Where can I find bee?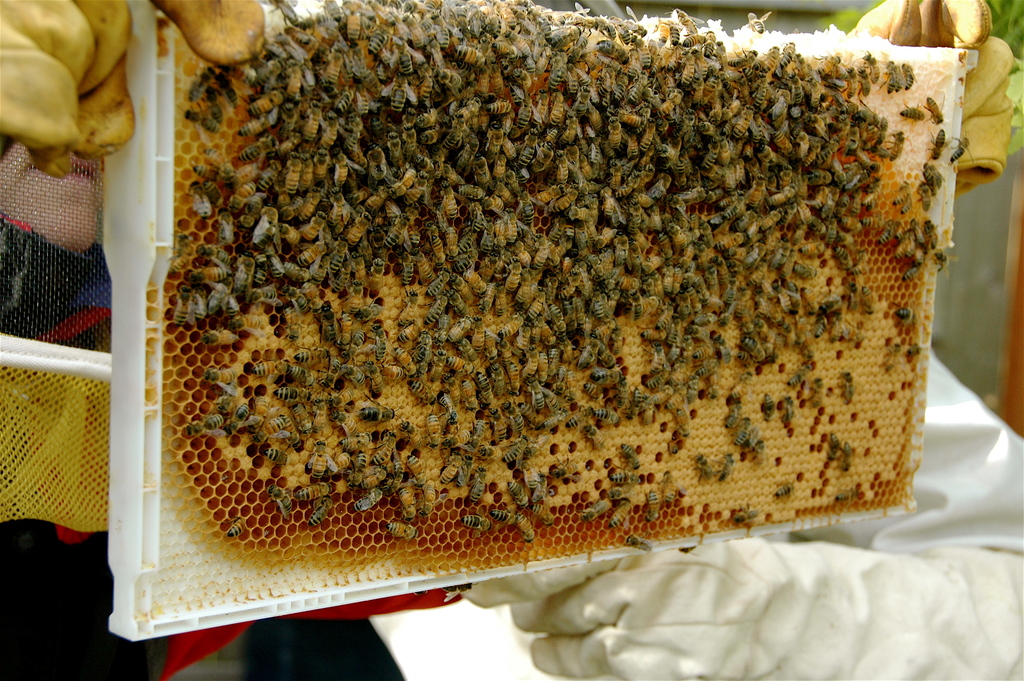
You can find it at l=716, t=454, r=737, b=485.
